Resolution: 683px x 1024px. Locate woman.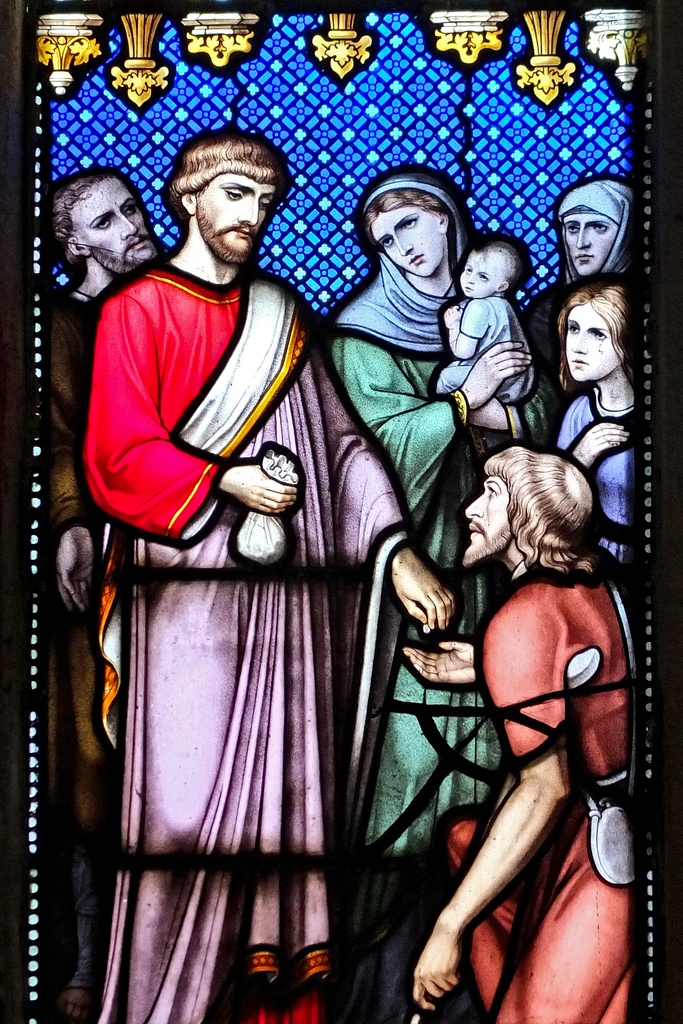
553 285 637 588.
